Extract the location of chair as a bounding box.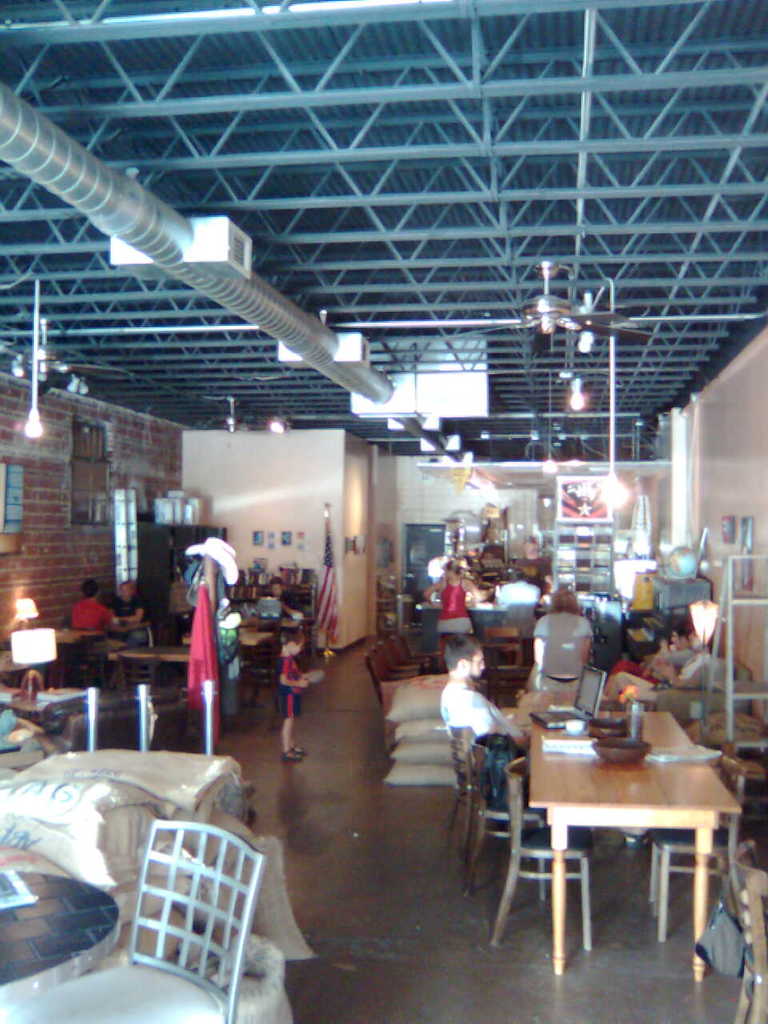
x1=56 y1=643 x2=102 y2=689.
